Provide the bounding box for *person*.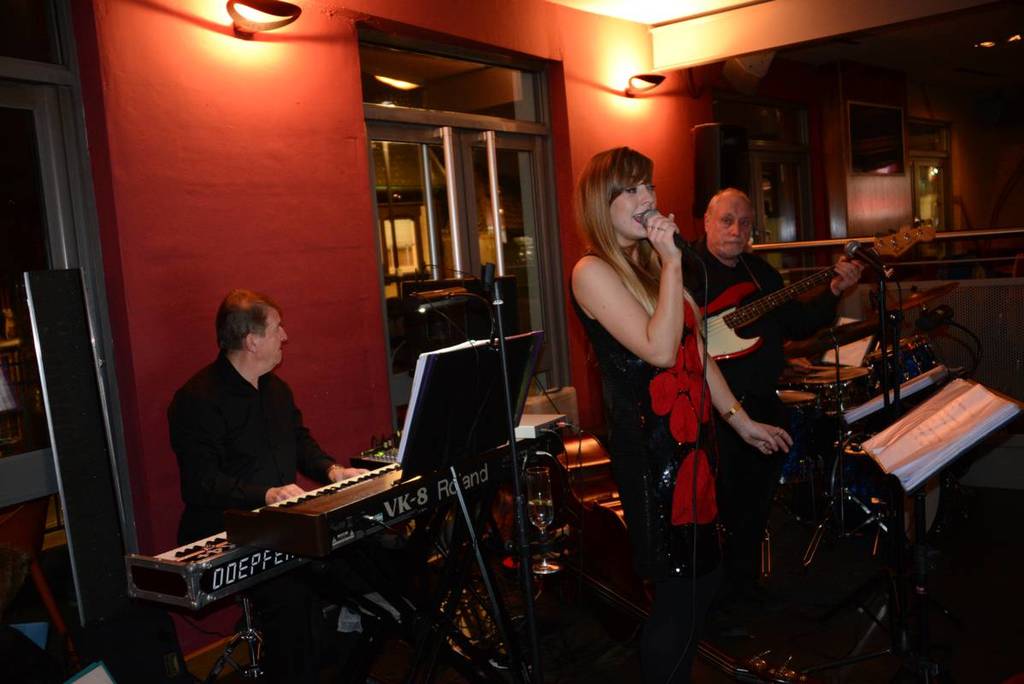
[156,286,293,566].
